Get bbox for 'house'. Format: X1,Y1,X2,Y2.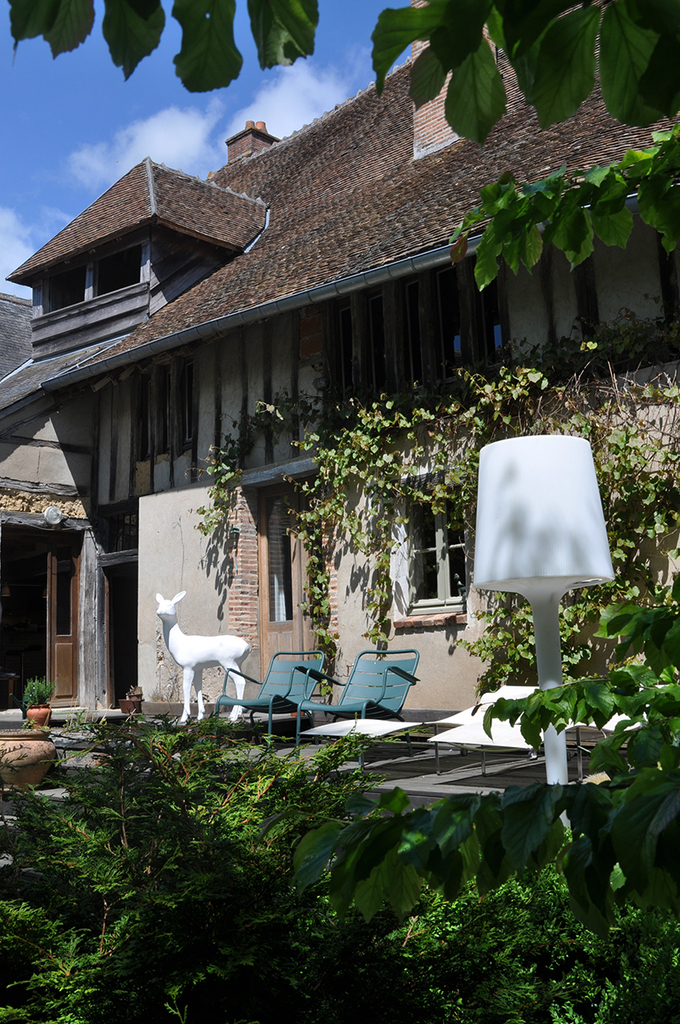
14,22,651,745.
